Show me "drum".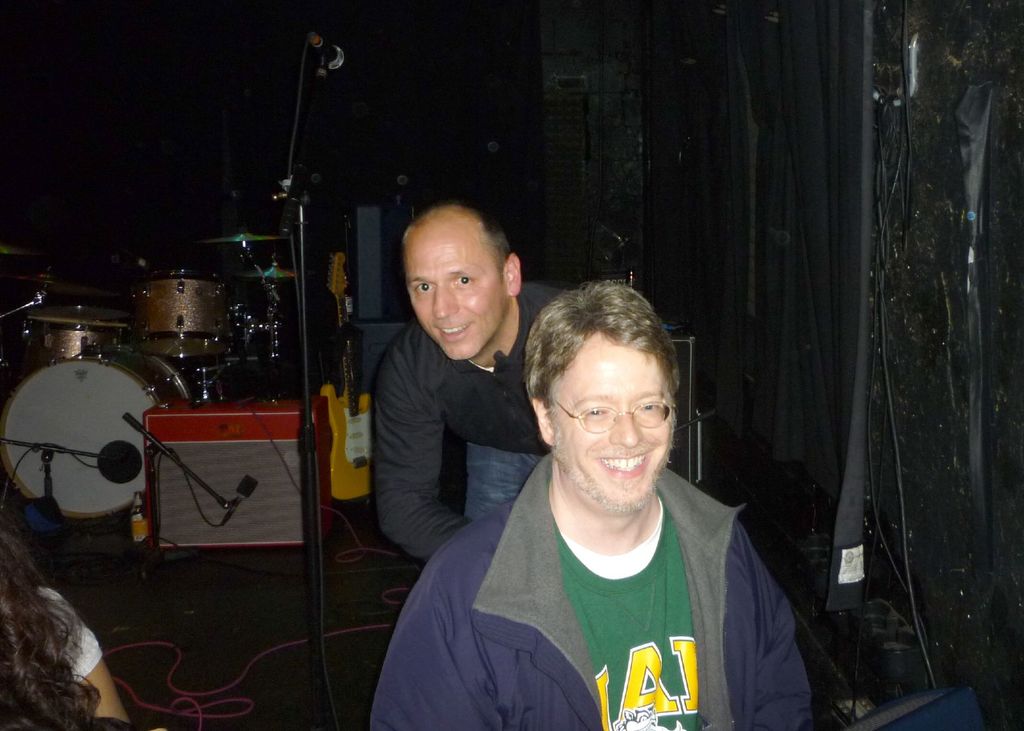
"drum" is here: {"x1": 0, "y1": 307, "x2": 187, "y2": 542}.
